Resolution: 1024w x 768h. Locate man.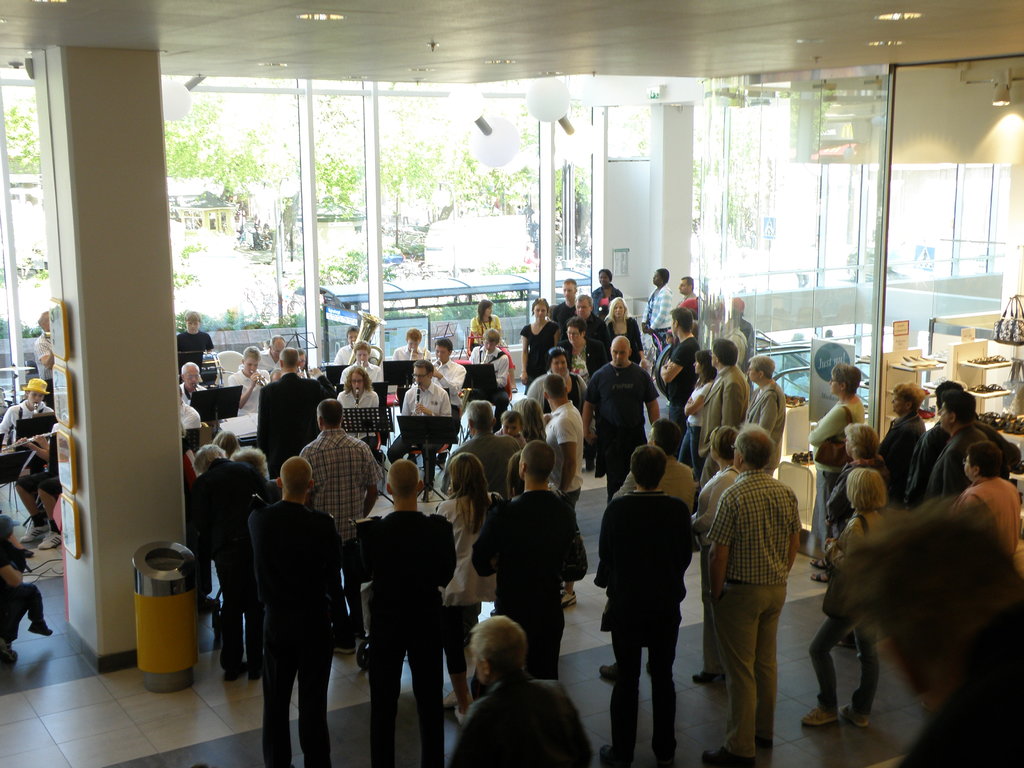
locate(295, 348, 315, 379).
